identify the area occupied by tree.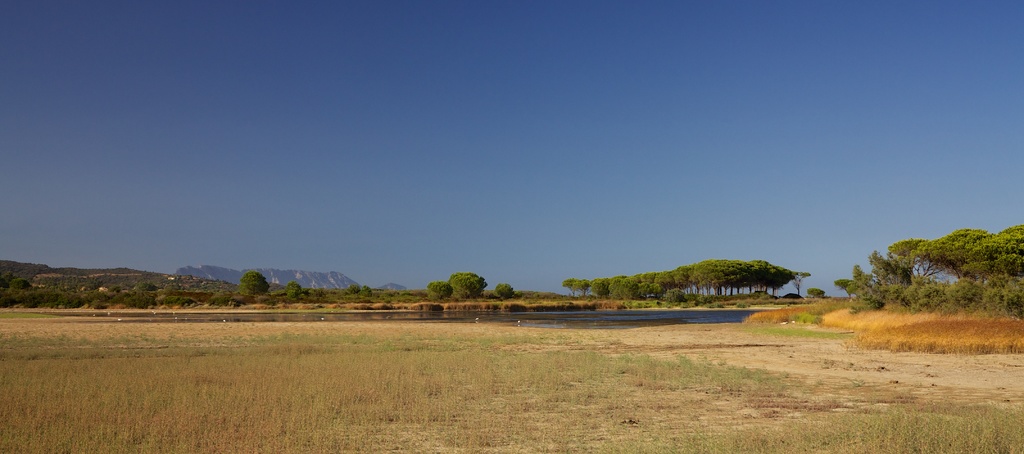
Area: (430,282,456,303).
